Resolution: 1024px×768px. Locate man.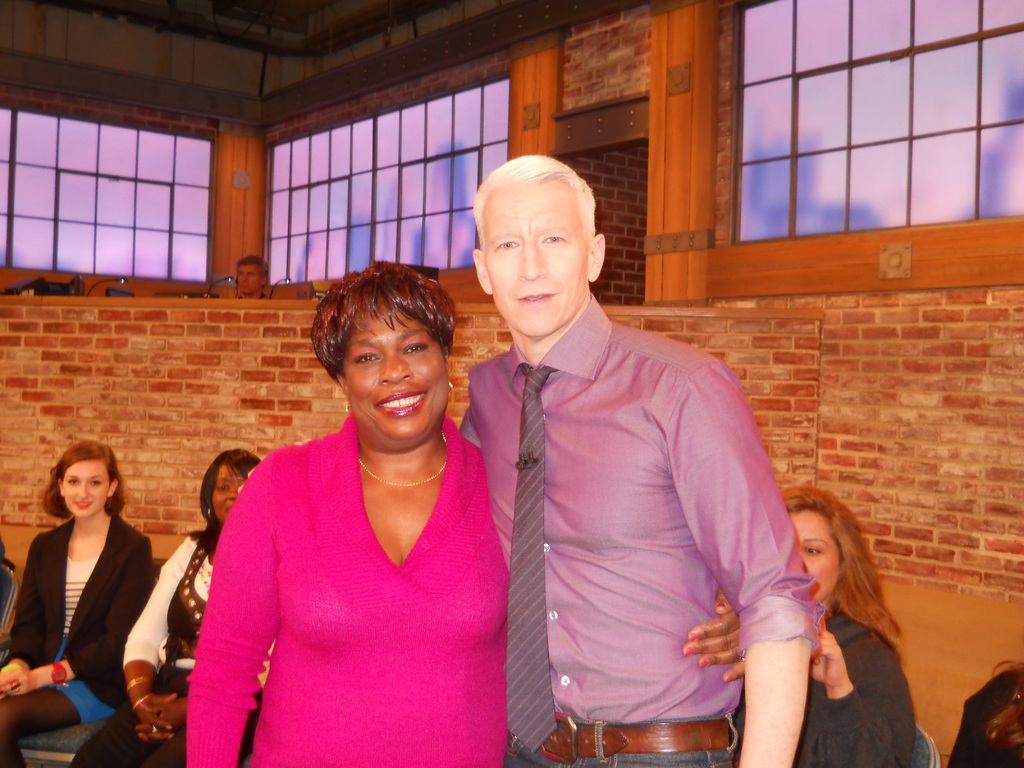
crop(234, 253, 269, 301).
